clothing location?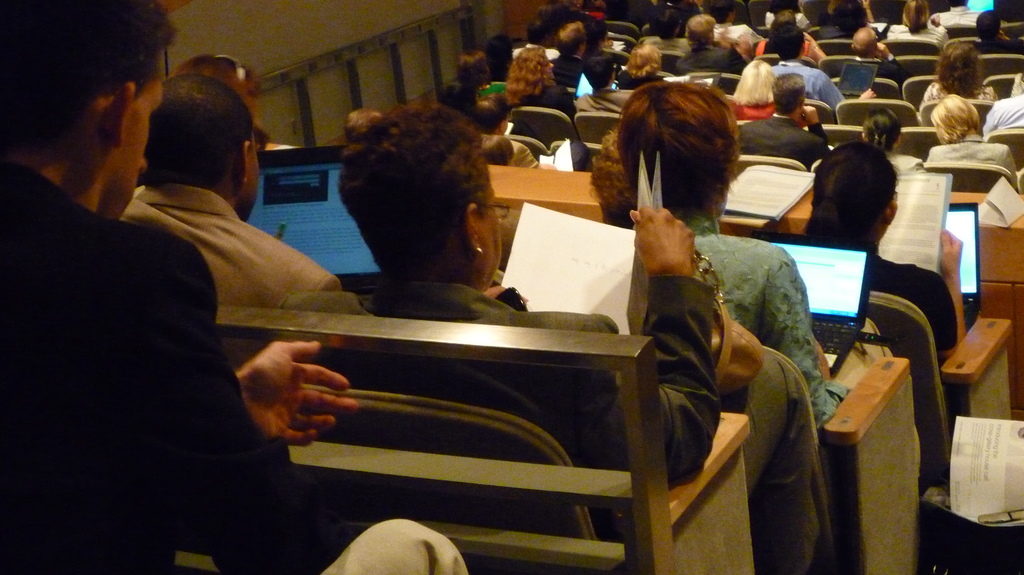
[623, 175, 872, 428]
